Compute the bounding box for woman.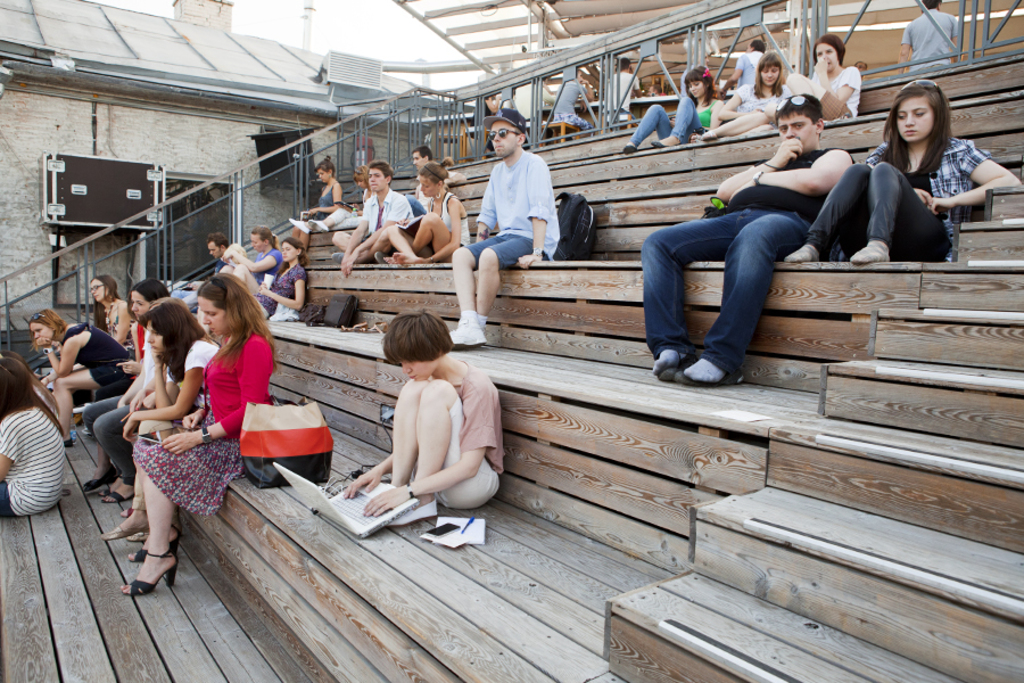
[307,165,371,232].
